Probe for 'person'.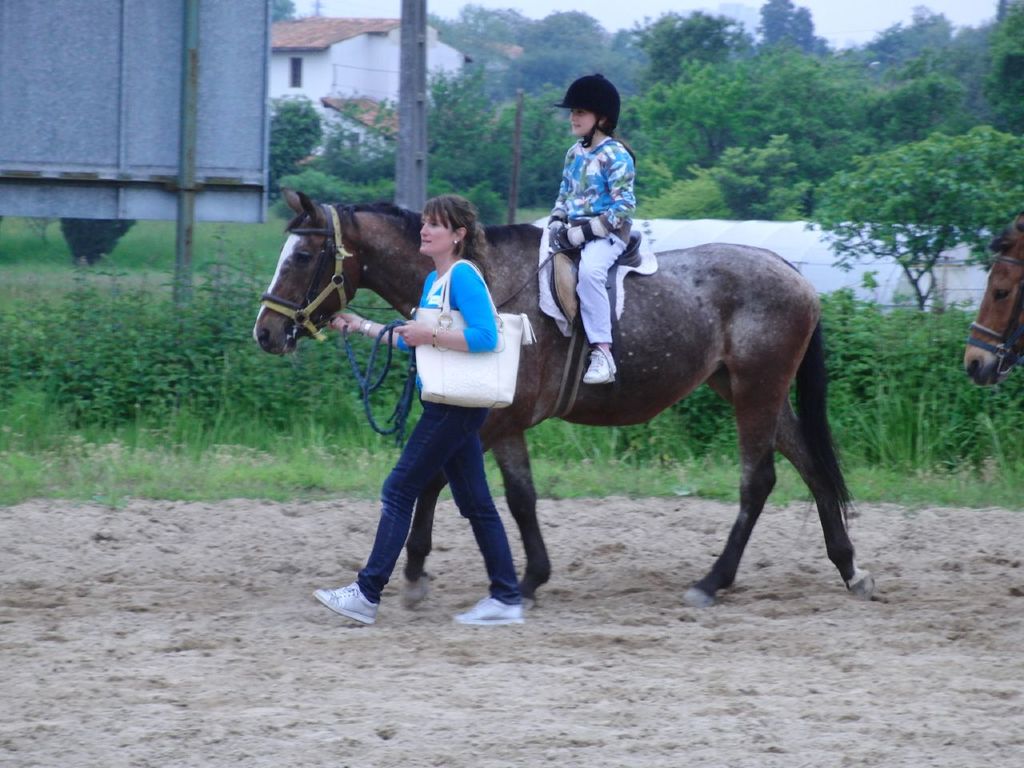
Probe result: (310, 194, 525, 626).
